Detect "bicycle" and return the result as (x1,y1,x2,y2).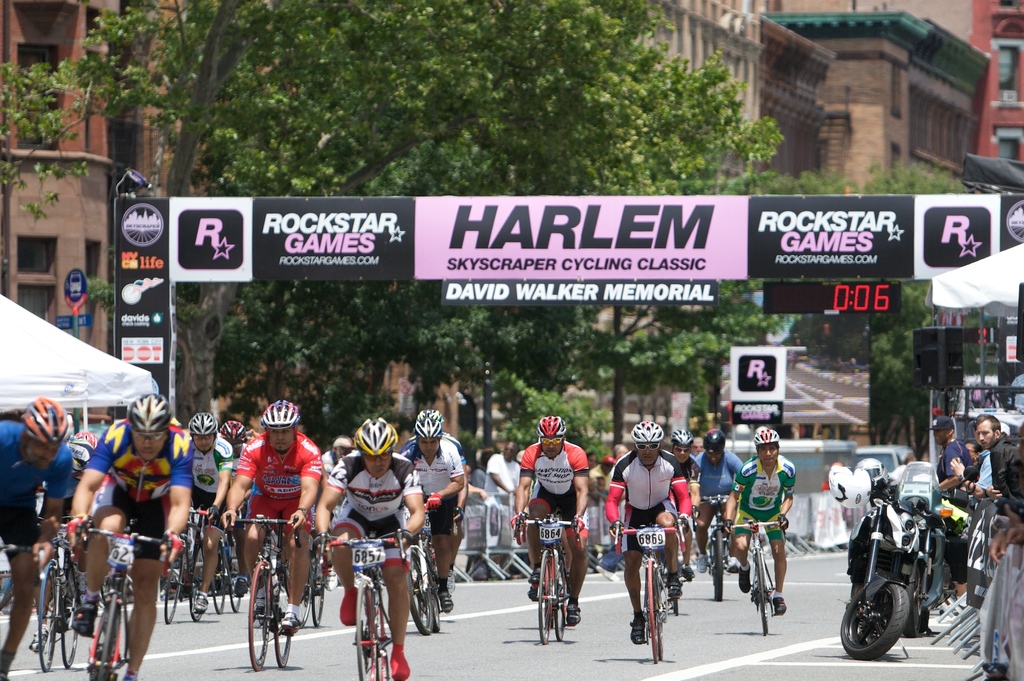
(34,516,83,668).
